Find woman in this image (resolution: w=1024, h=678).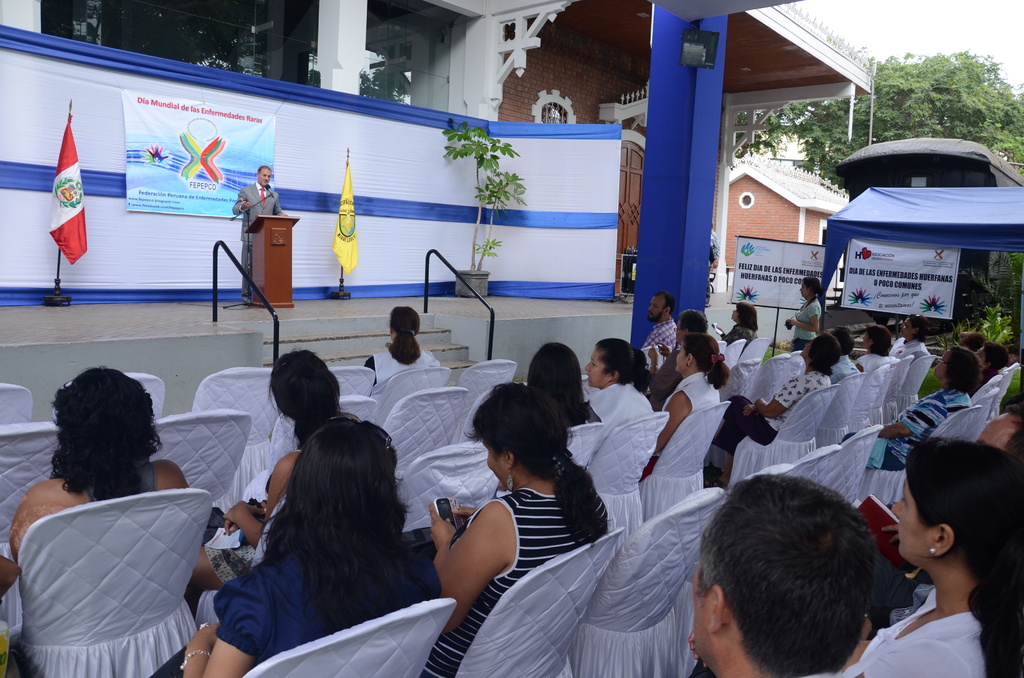
{"x1": 890, "y1": 318, "x2": 931, "y2": 361}.
